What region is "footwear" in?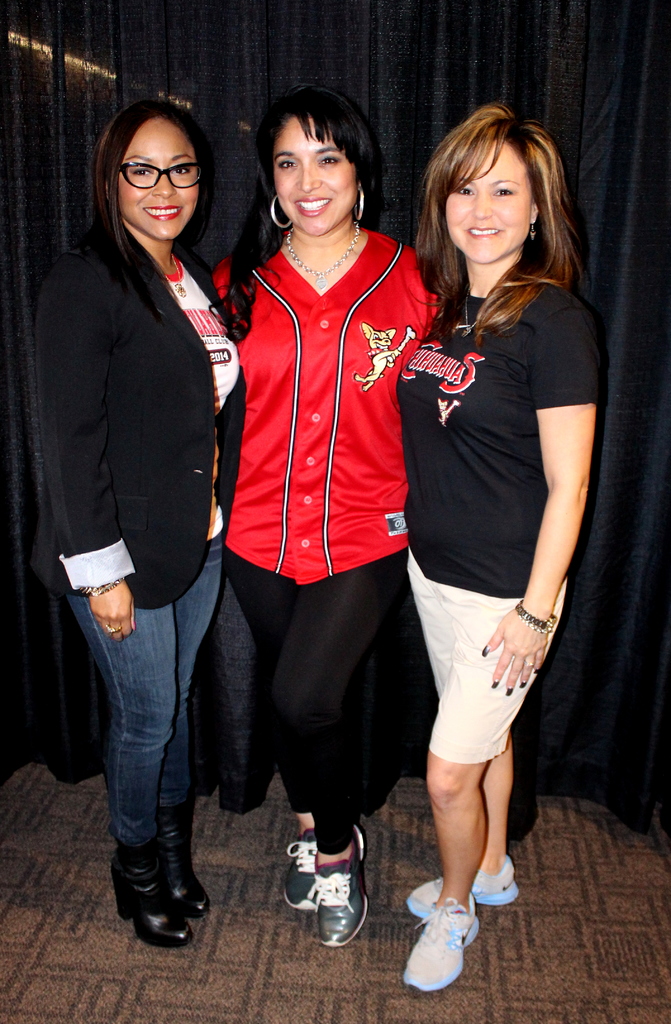
(x1=159, y1=816, x2=207, y2=917).
